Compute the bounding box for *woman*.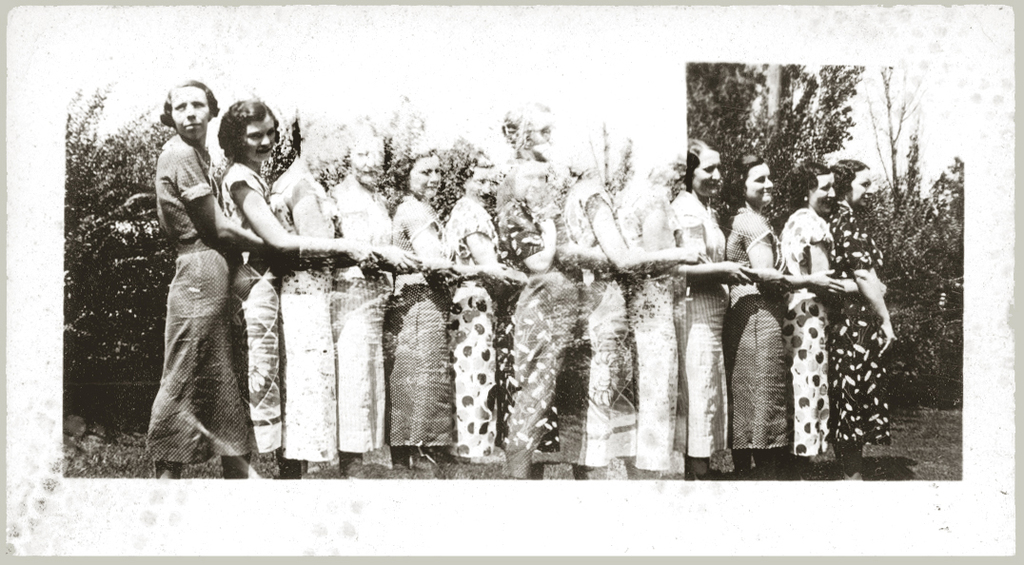
BBox(610, 162, 710, 485).
